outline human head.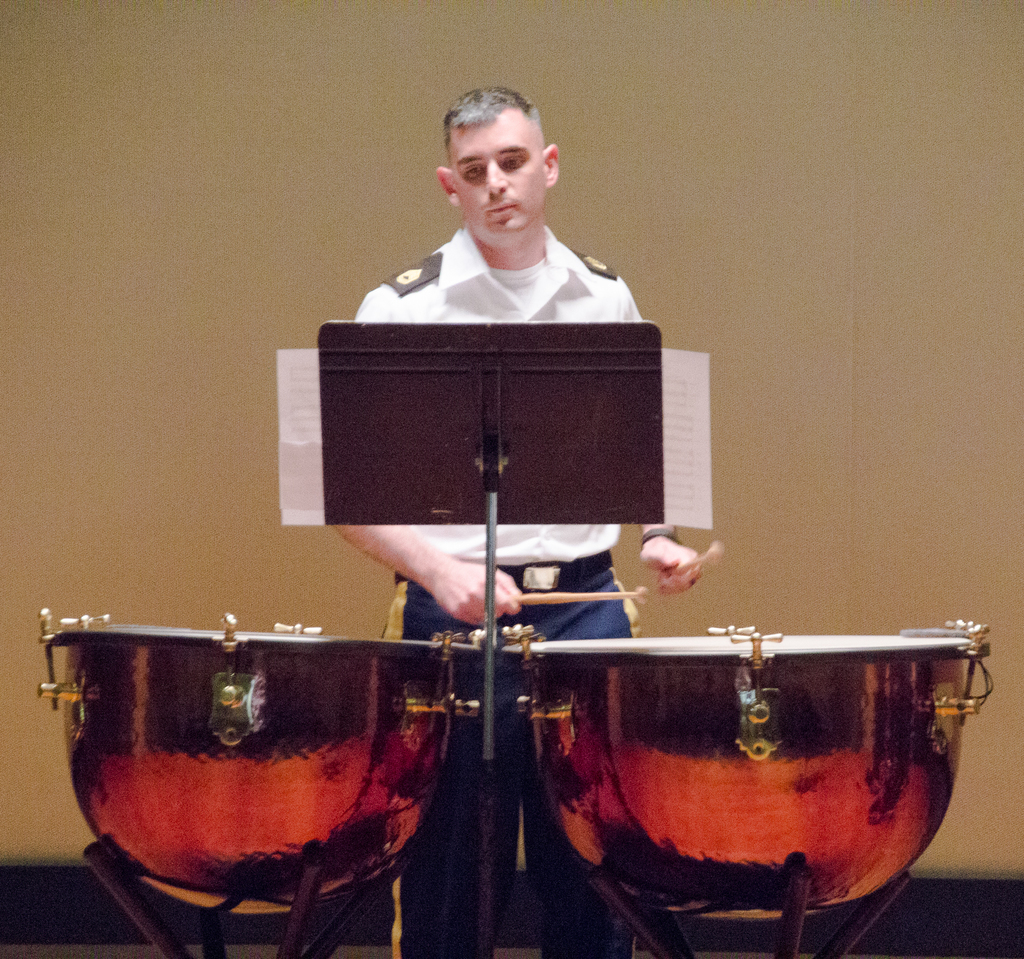
Outline: crop(408, 92, 604, 277).
